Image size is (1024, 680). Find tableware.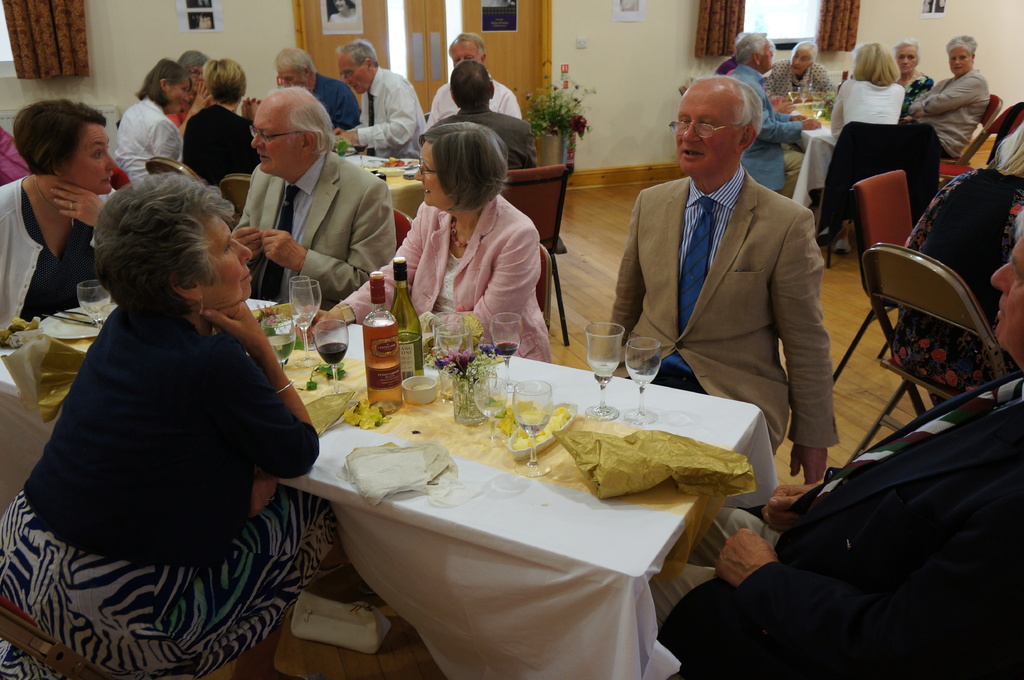
496,379,569,446.
